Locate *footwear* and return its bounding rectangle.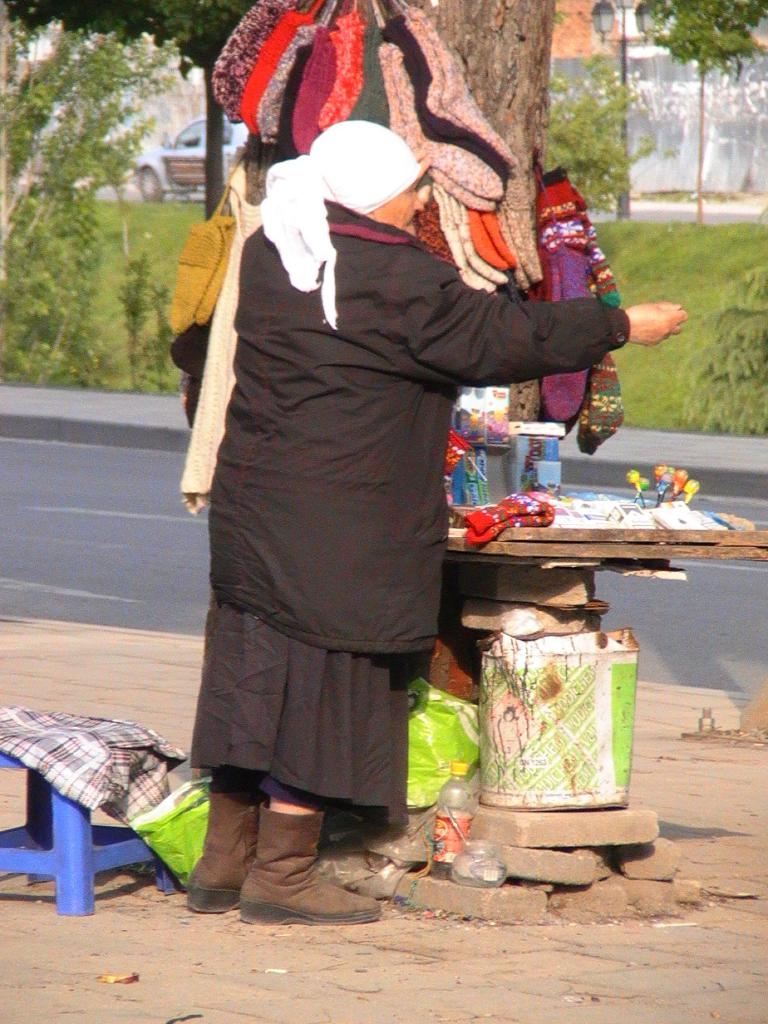
{"x1": 180, "y1": 780, "x2": 262, "y2": 909}.
